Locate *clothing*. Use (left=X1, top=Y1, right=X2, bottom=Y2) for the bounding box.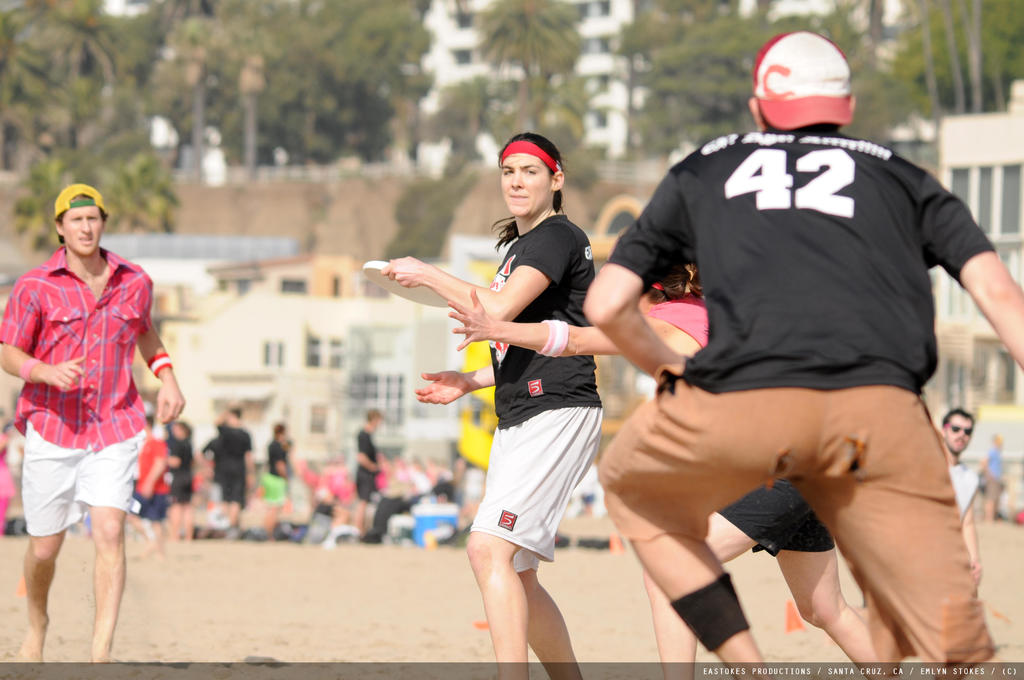
(left=269, top=436, right=297, bottom=504).
